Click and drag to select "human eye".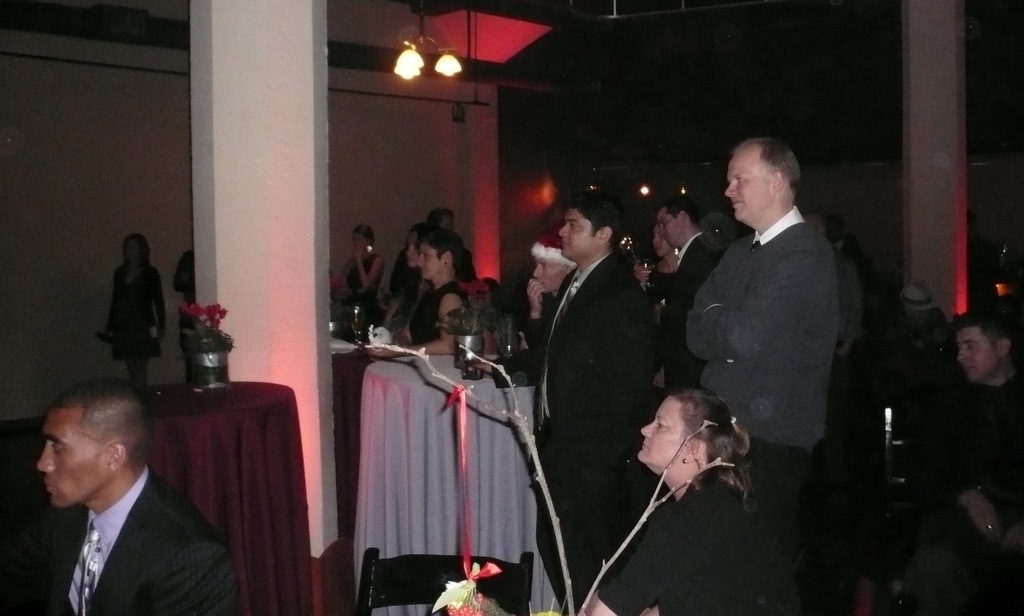
Selection: <box>539,263,547,269</box>.
